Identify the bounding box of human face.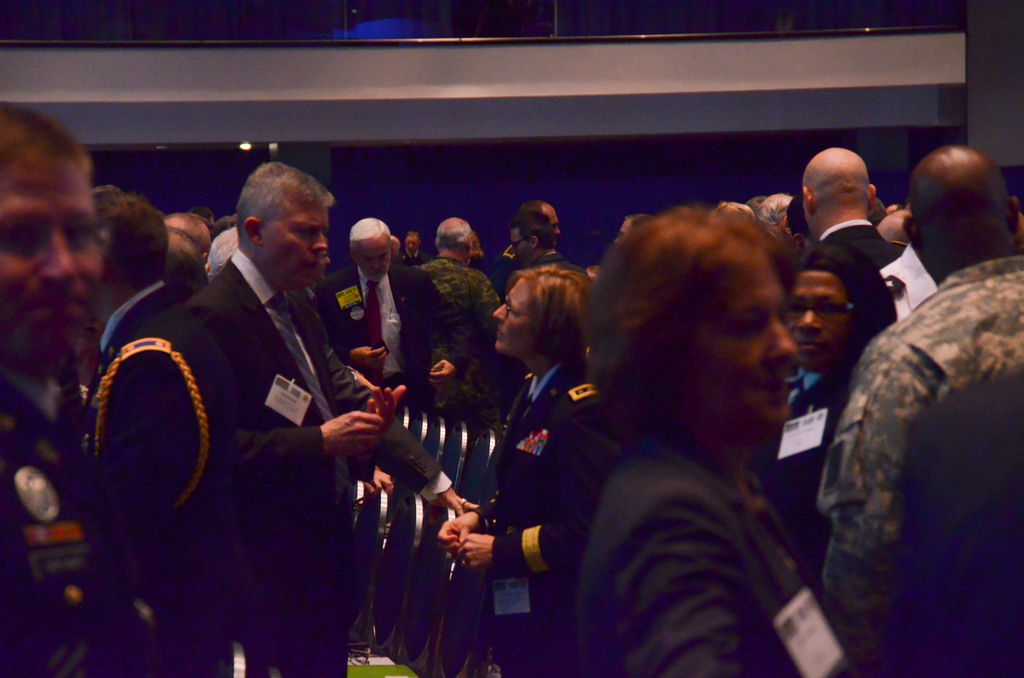
<box>788,273,860,370</box>.
